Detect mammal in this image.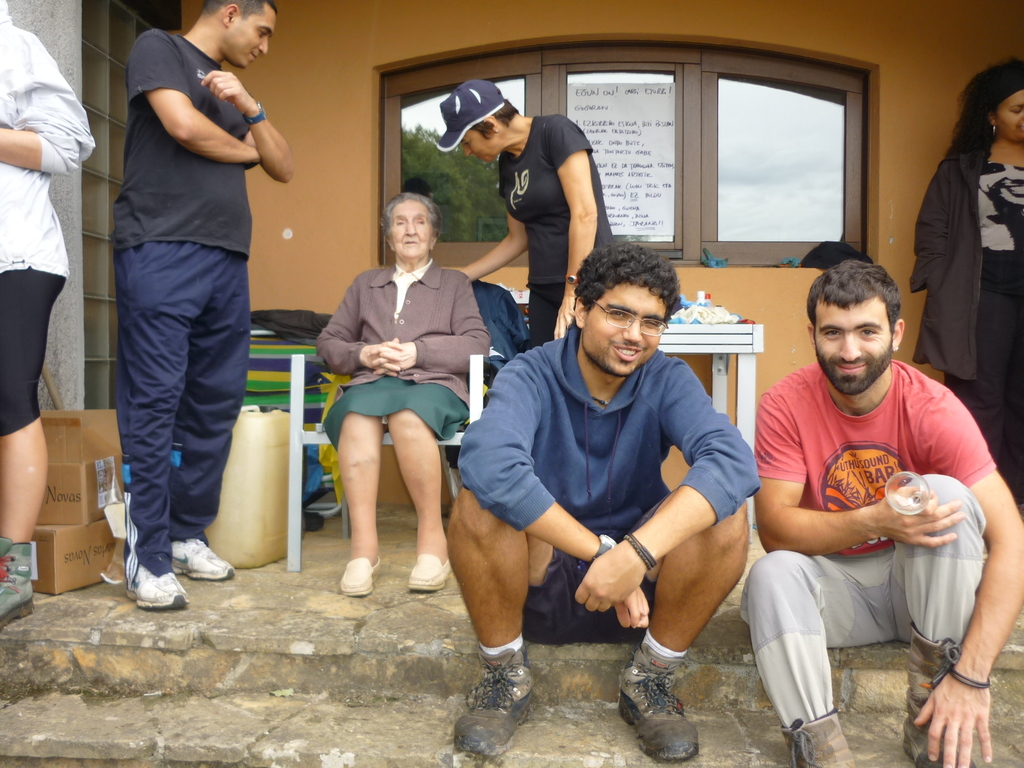
Detection: detection(735, 257, 1023, 767).
